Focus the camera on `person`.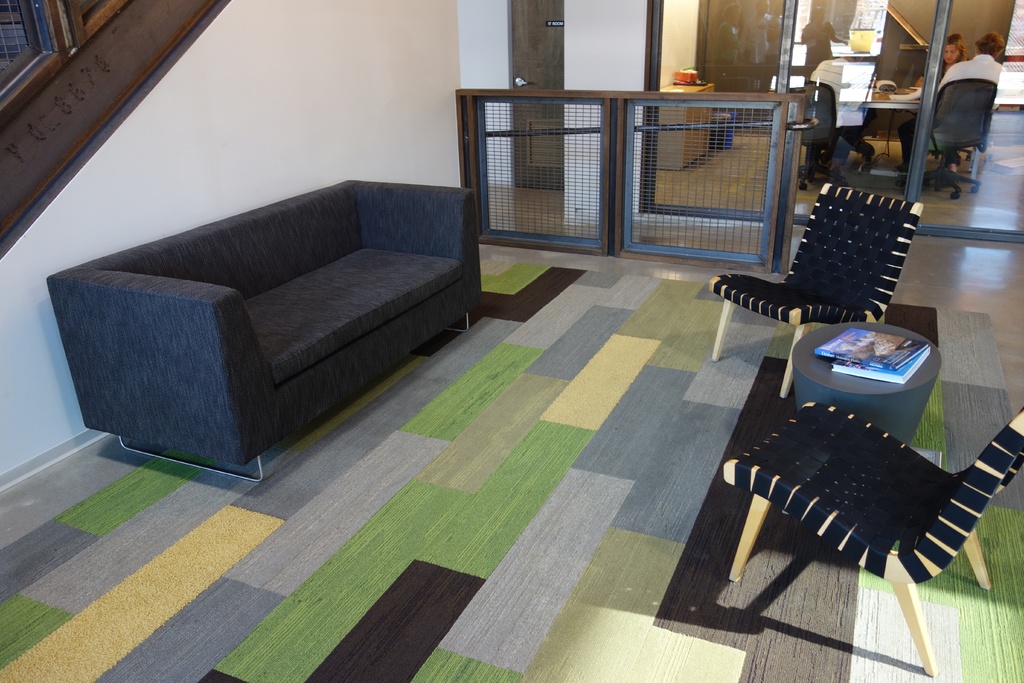
Focus region: (895,38,972,172).
